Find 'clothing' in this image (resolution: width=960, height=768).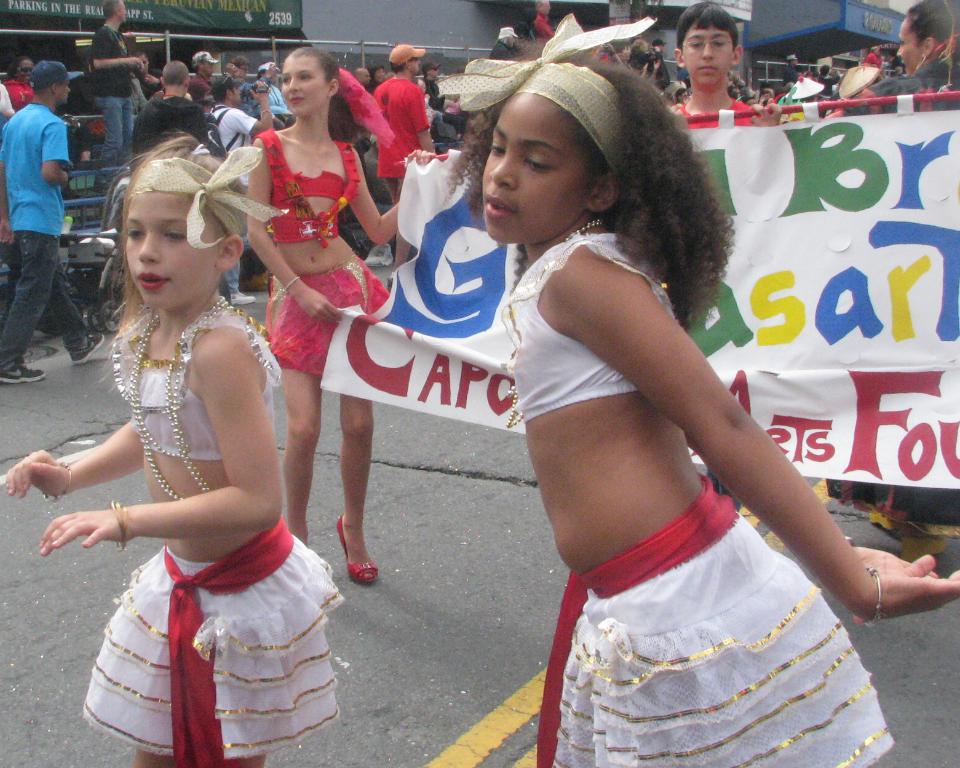
bbox=(539, 480, 895, 767).
